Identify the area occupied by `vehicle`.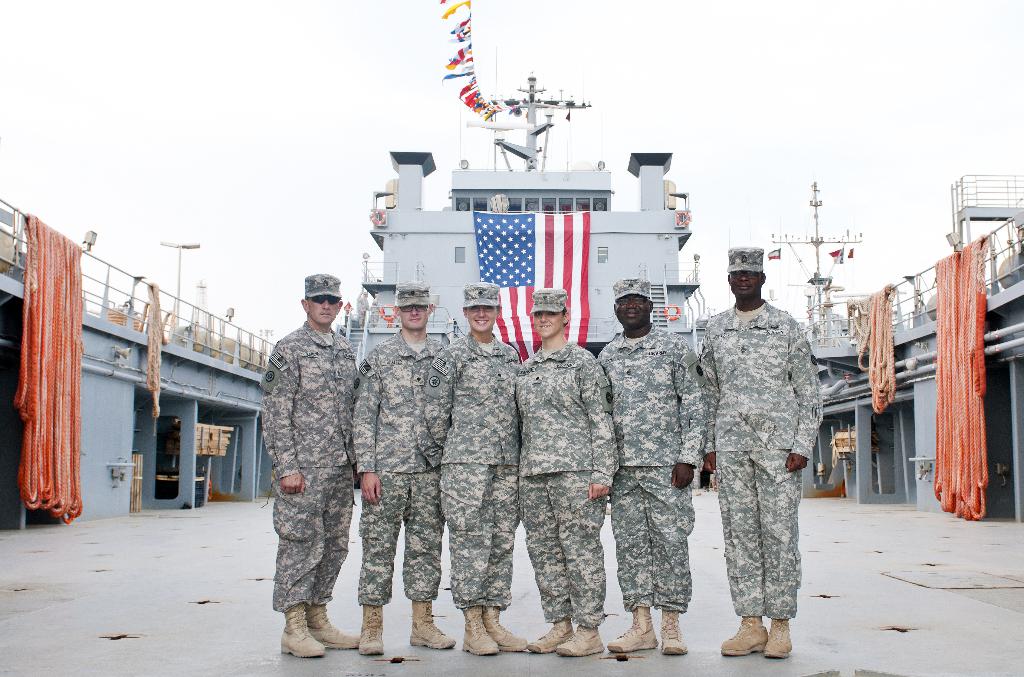
Area: bbox=[0, 44, 1023, 676].
